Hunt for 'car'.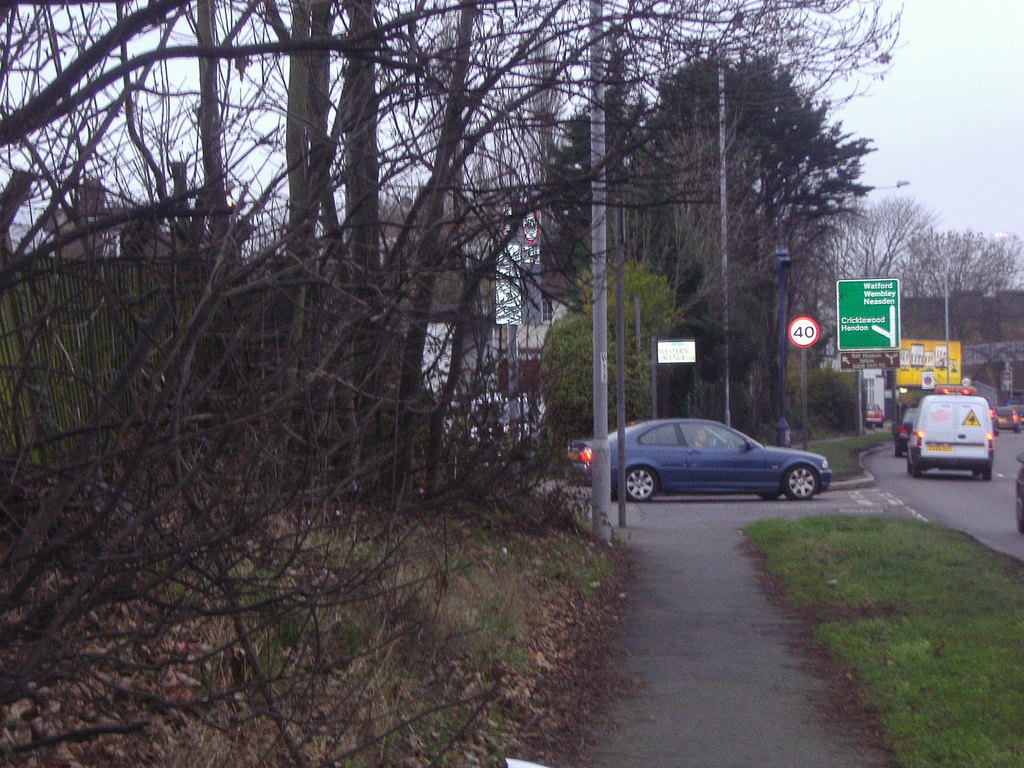
Hunted down at [895,407,918,452].
